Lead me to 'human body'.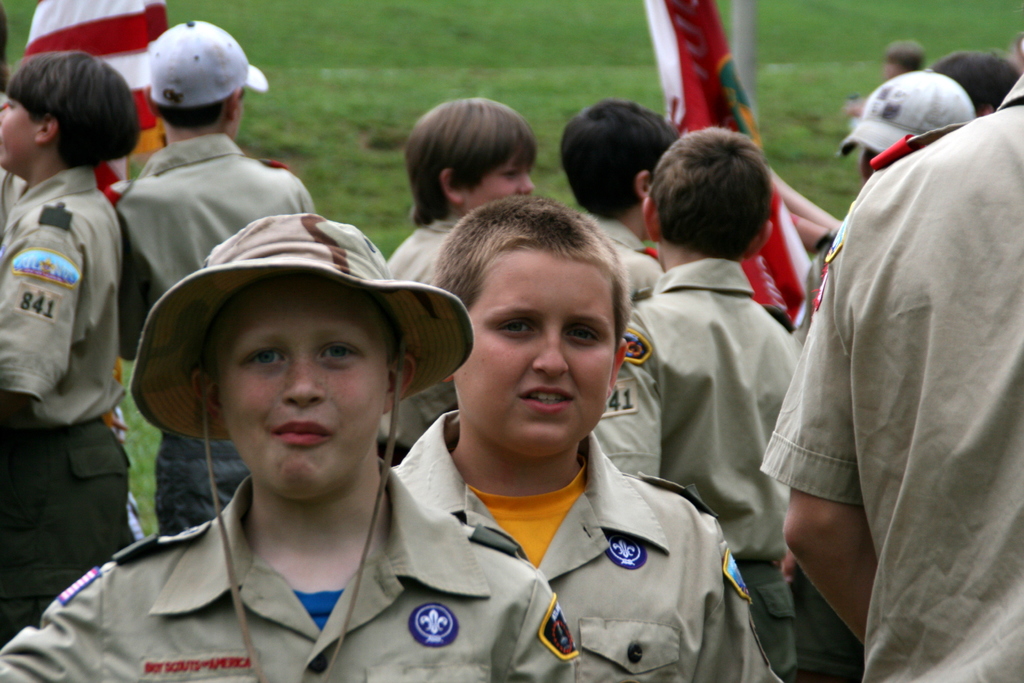
Lead to (0, 210, 581, 682).
